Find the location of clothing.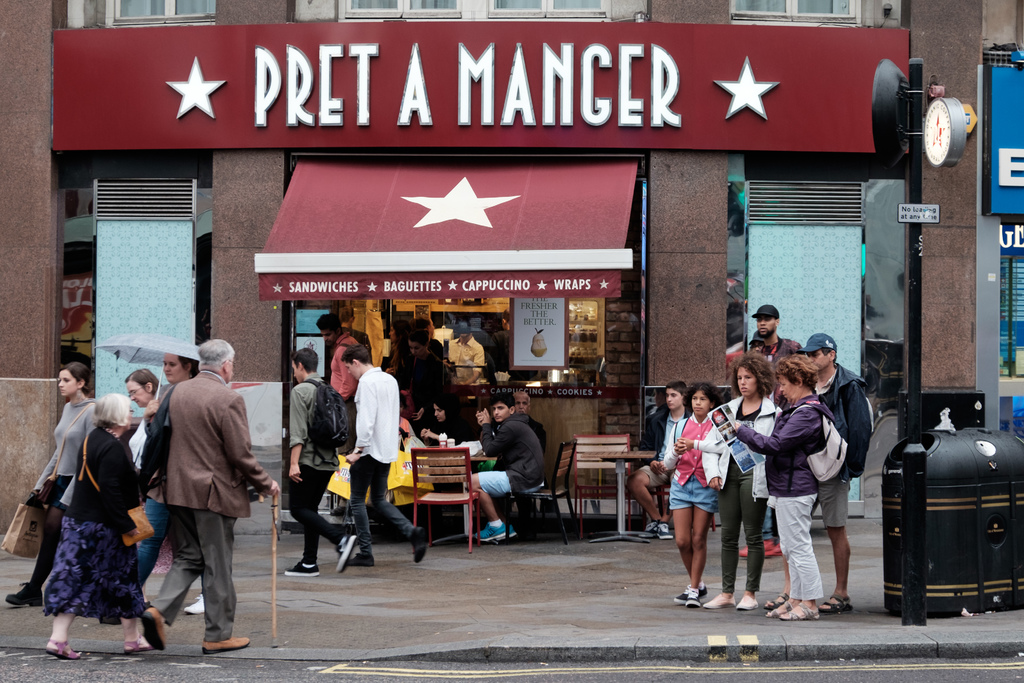
Location: [left=352, top=365, right=417, bottom=550].
